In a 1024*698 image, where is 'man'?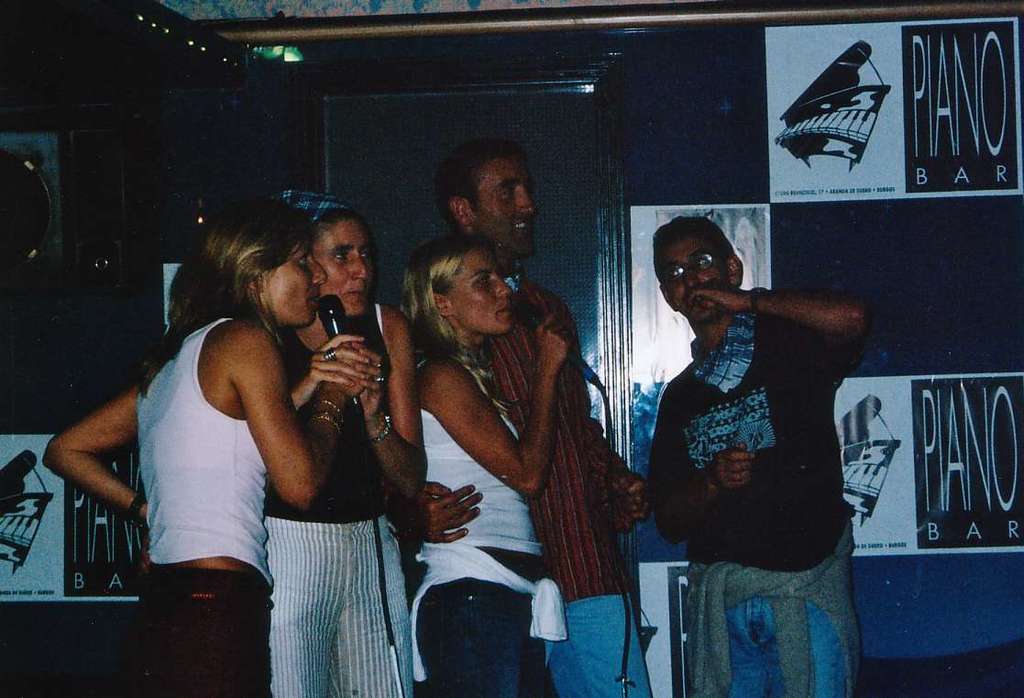
[413,140,650,697].
